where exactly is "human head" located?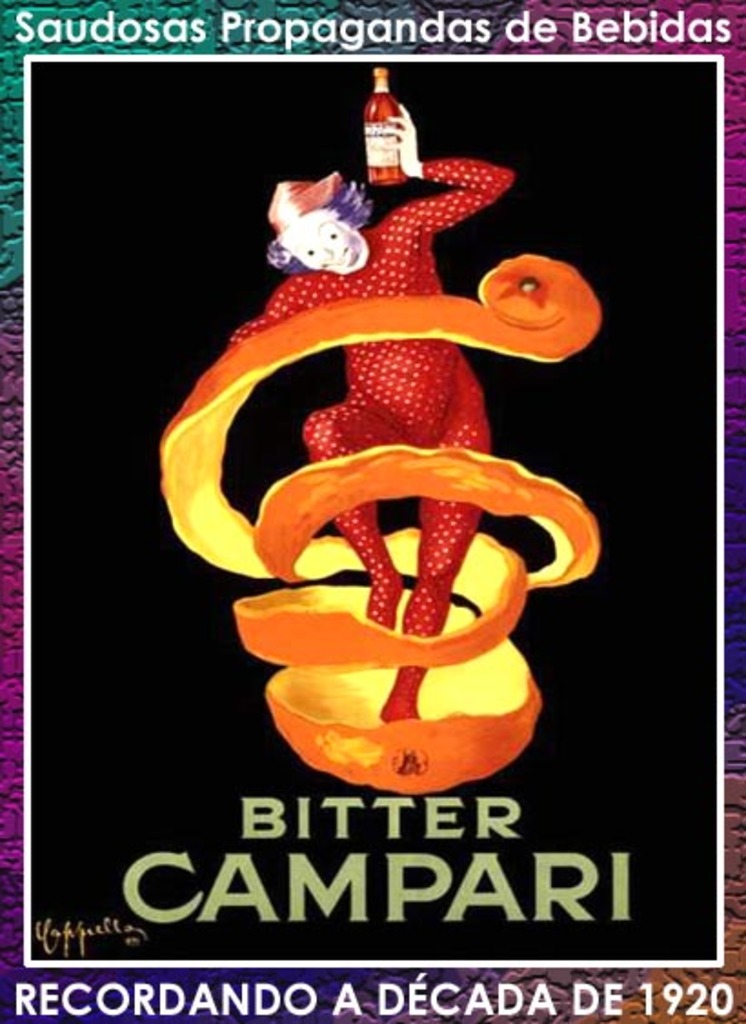
Its bounding box is {"x1": 267, "y1": 180, "x2": 364, "y2": 273}.
